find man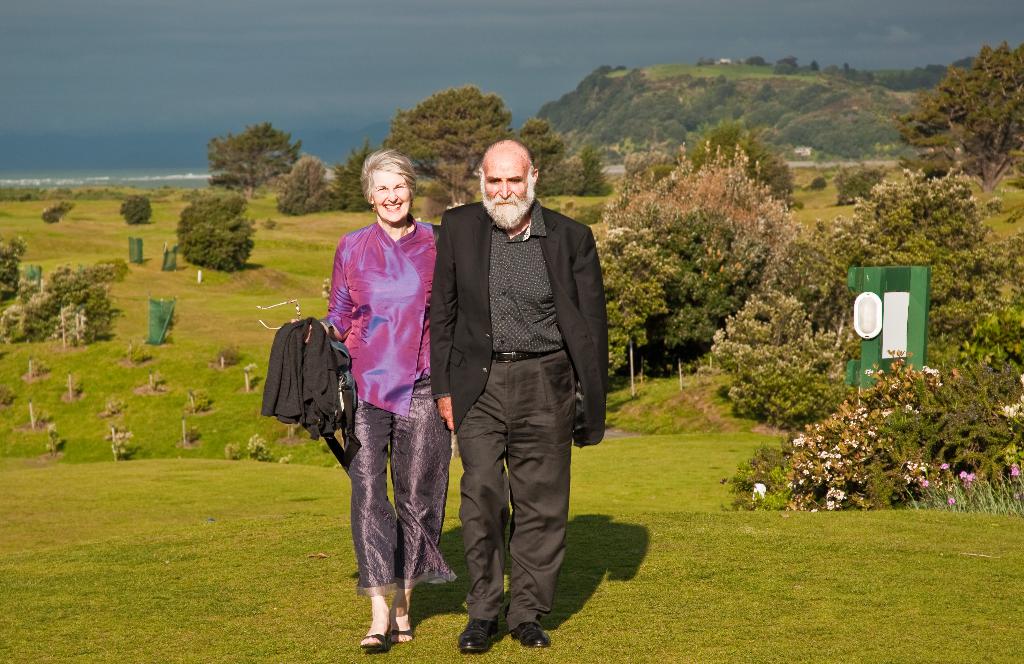
BBox(423, 134, 595, 645)
